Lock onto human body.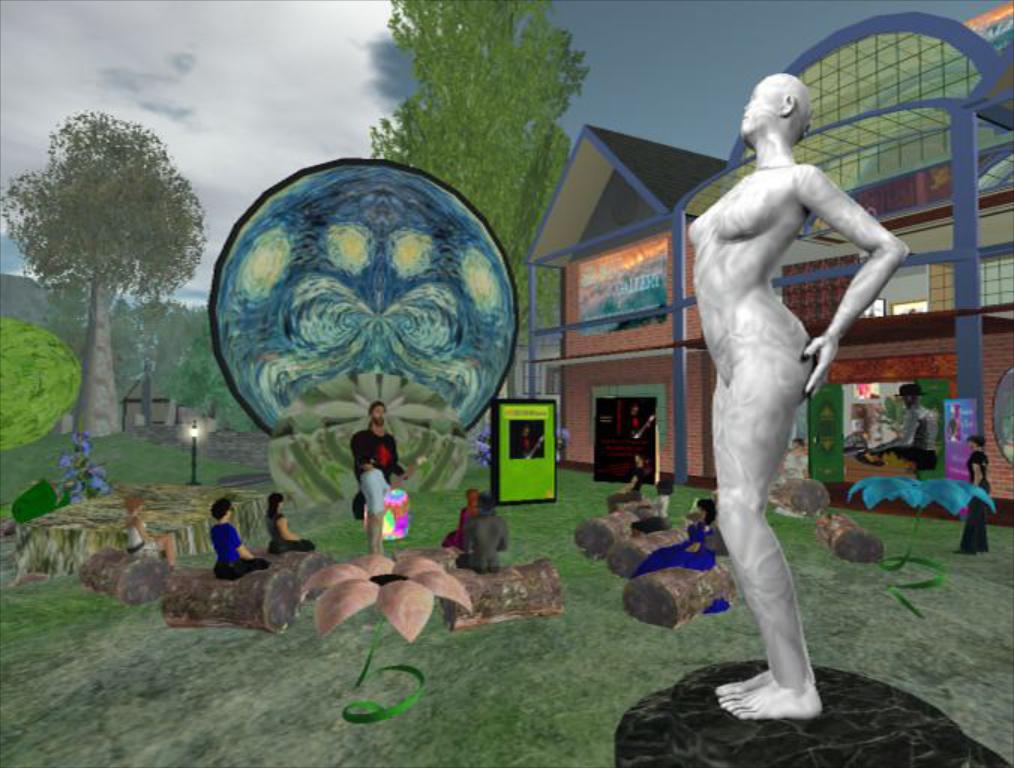
Locked: pyautogui.locateOnScreen(352, 395, 408, 536).
